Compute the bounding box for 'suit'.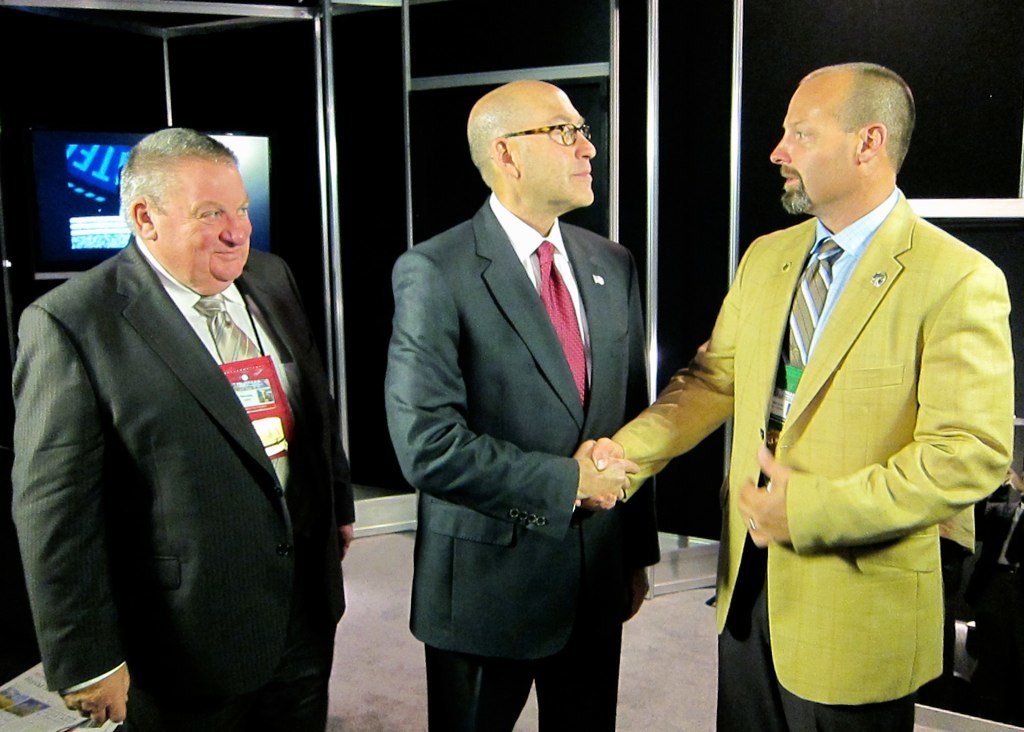
(7,229,358,731).
